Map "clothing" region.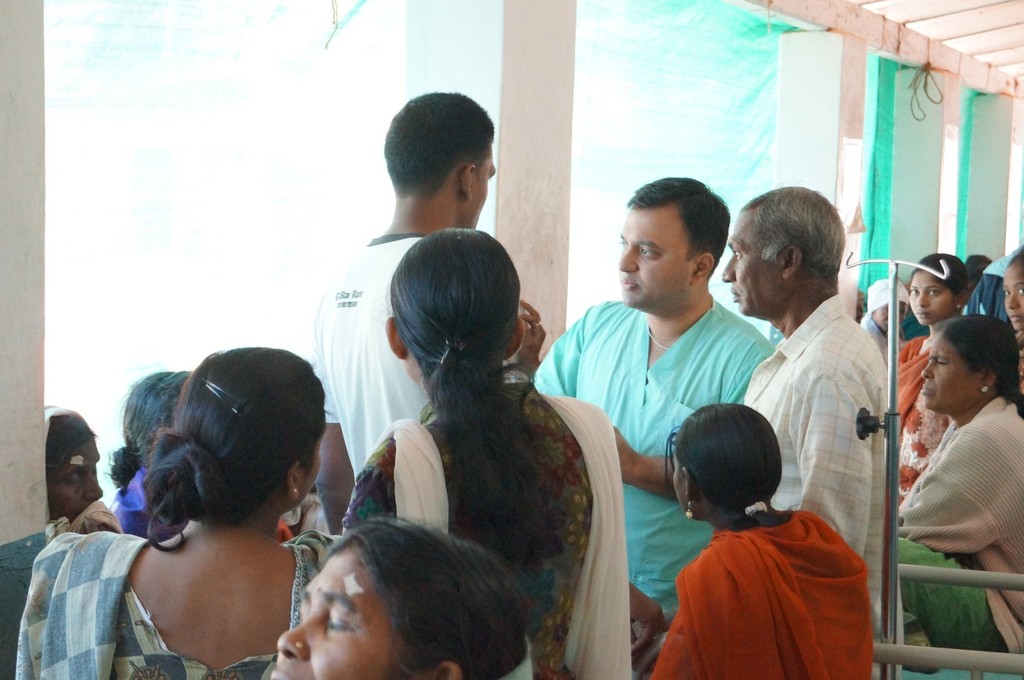
Mapped to {"x1": 300, "y1": 230, "x2": 435, "y2": 498}.
